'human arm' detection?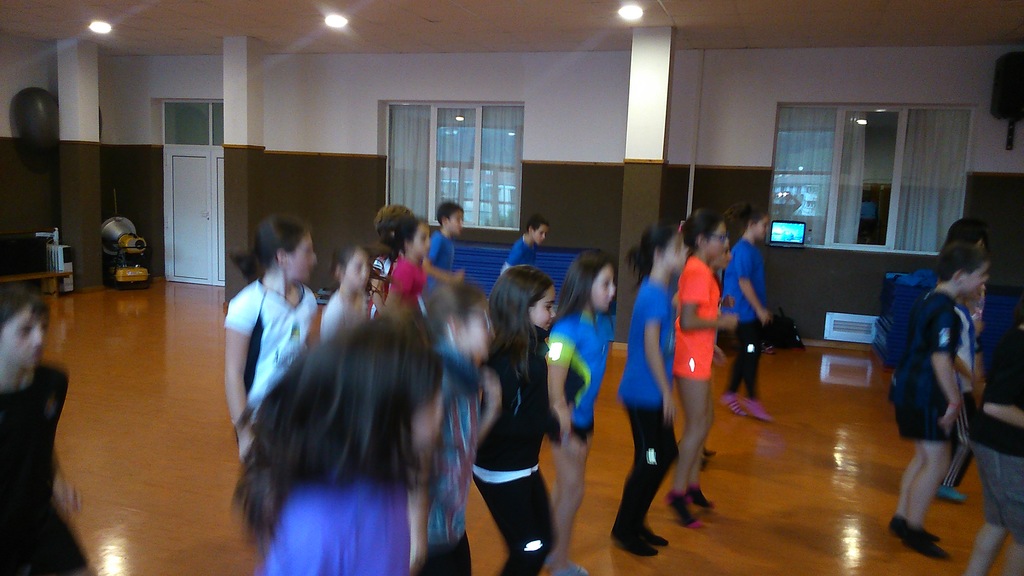
l=740, t=233, r=774, b=322
